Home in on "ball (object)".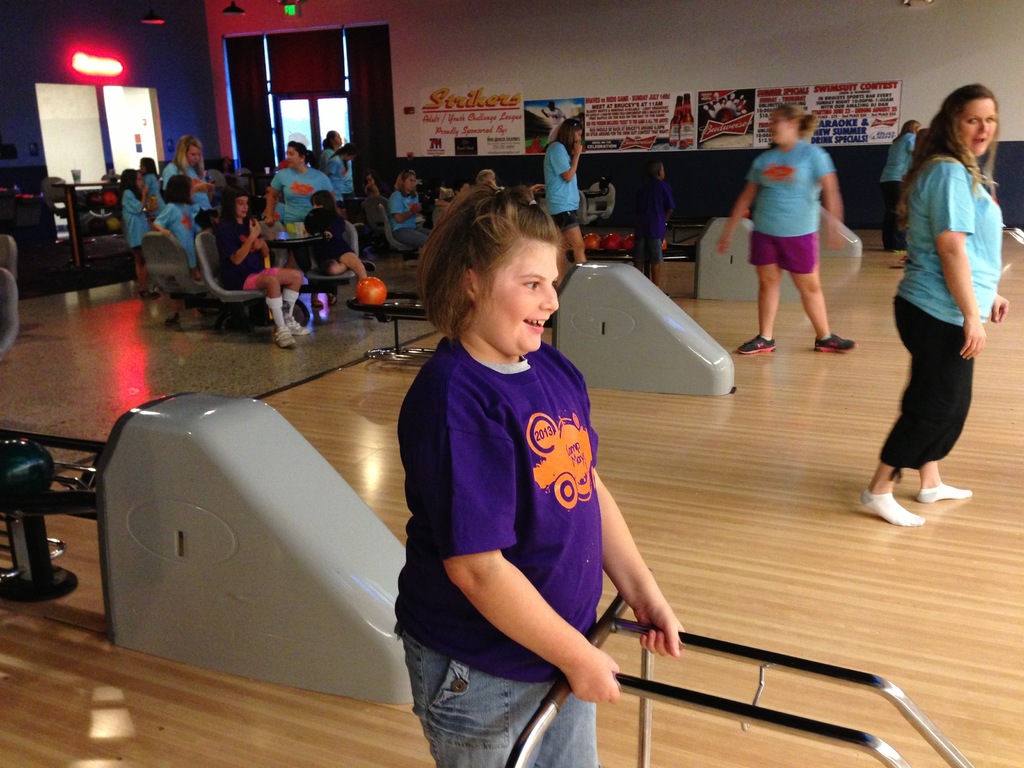
Homed in at {"left": 620, "top": 233, "right": 639, "bottom": 252}.
